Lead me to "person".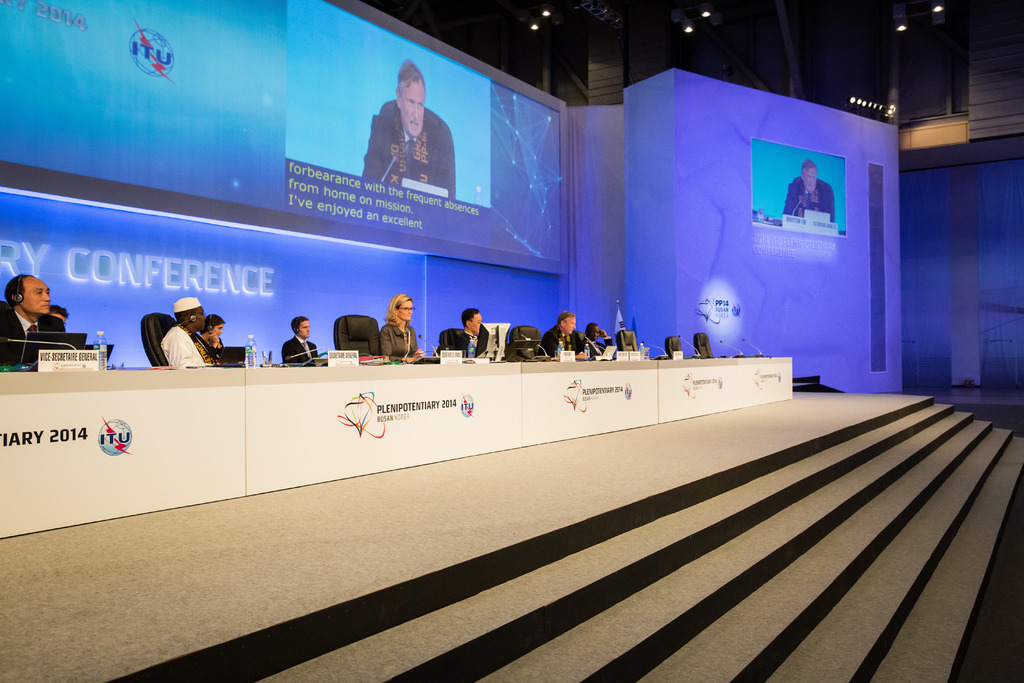
Lead to locate(201, 315, 222, 349).
